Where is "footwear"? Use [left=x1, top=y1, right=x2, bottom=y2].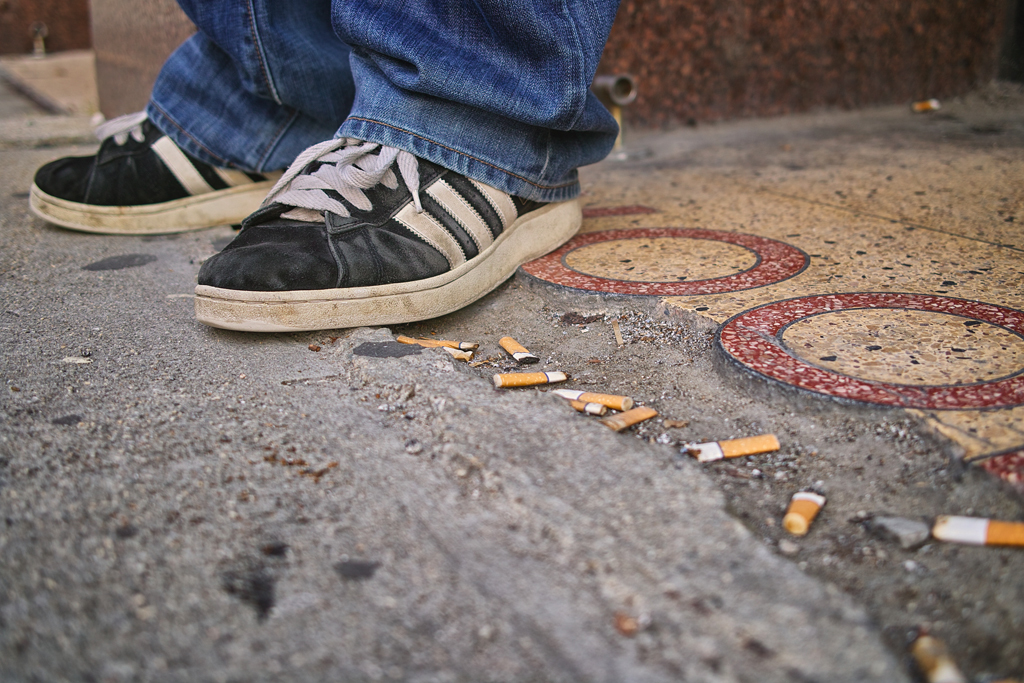
[left=21, top=103, right=319, bottom=230].
